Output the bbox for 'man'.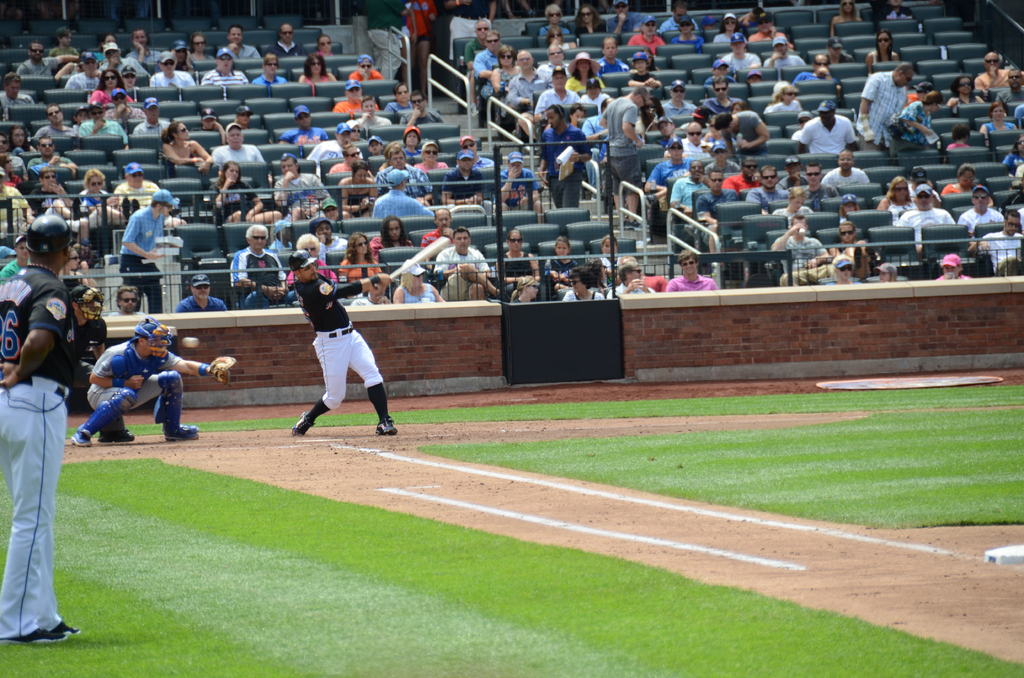
rect(769, 214, 836, 287).
